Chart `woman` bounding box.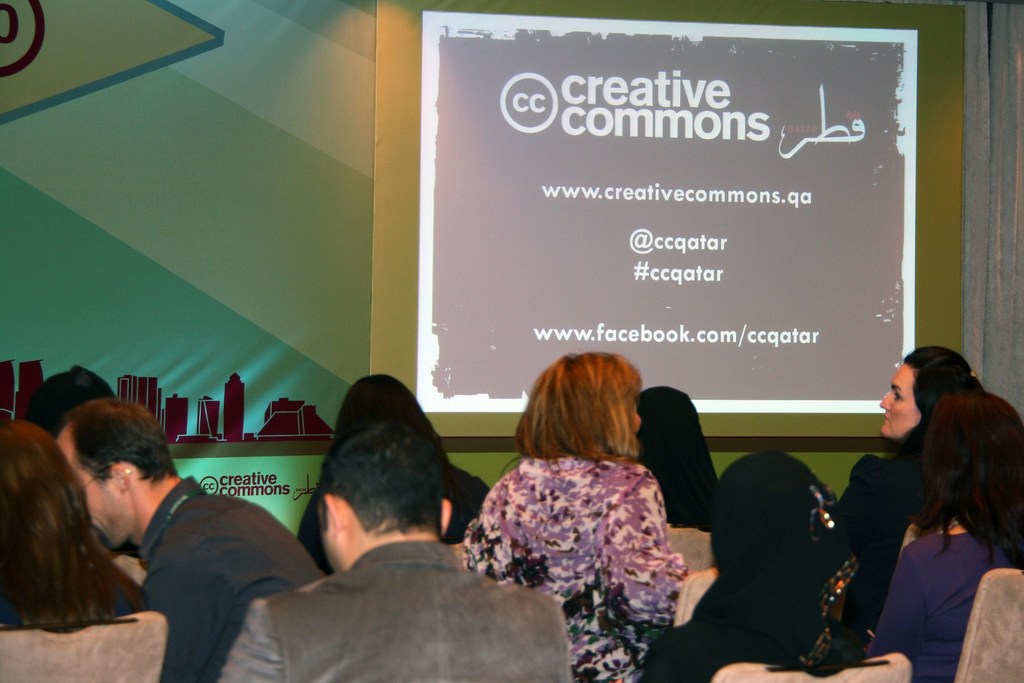
Charted: 296,373,495,575.
